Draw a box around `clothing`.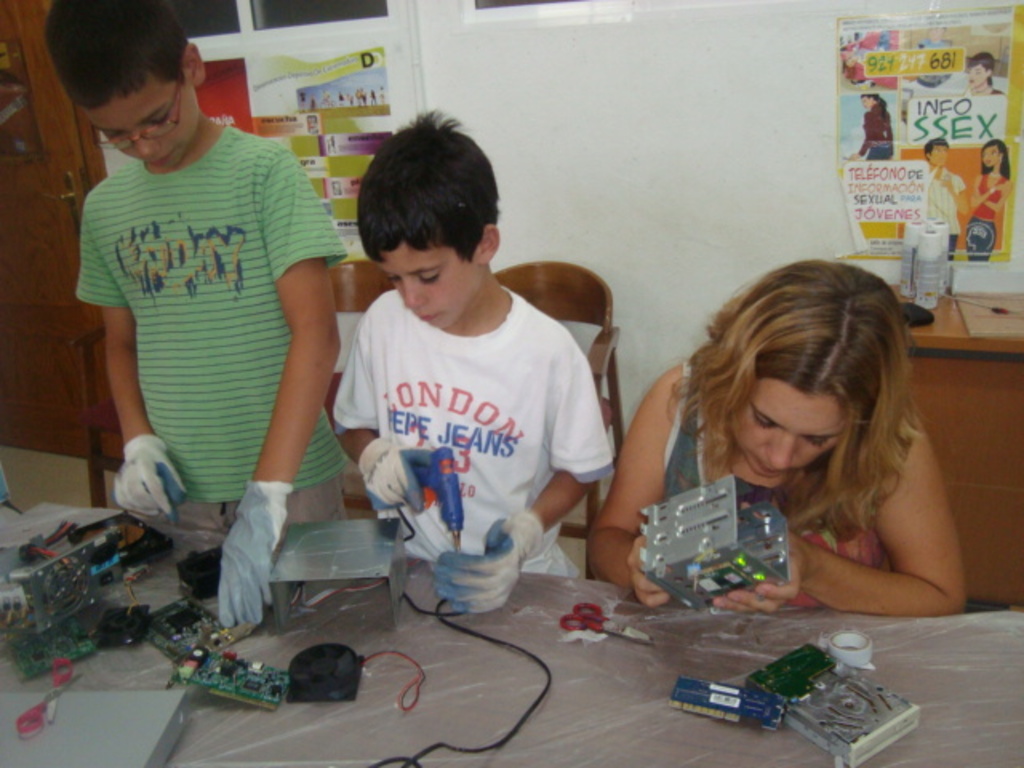
926:165:965:261.
